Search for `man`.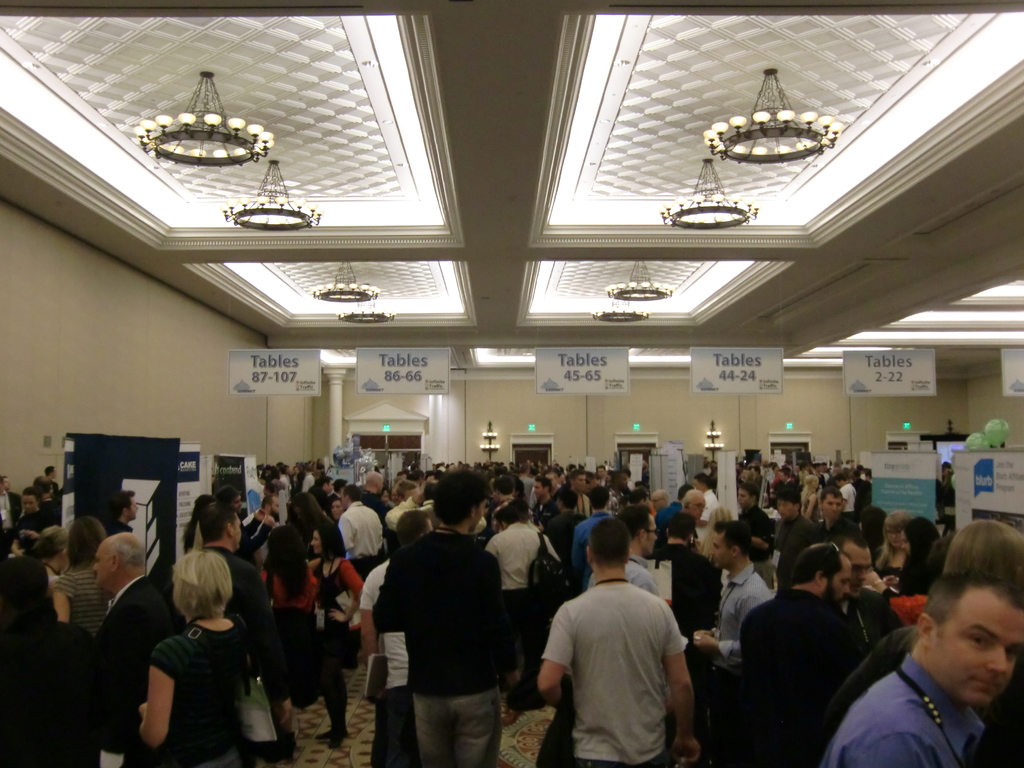
Found at bbox=[817, 568, 1023, 767].
